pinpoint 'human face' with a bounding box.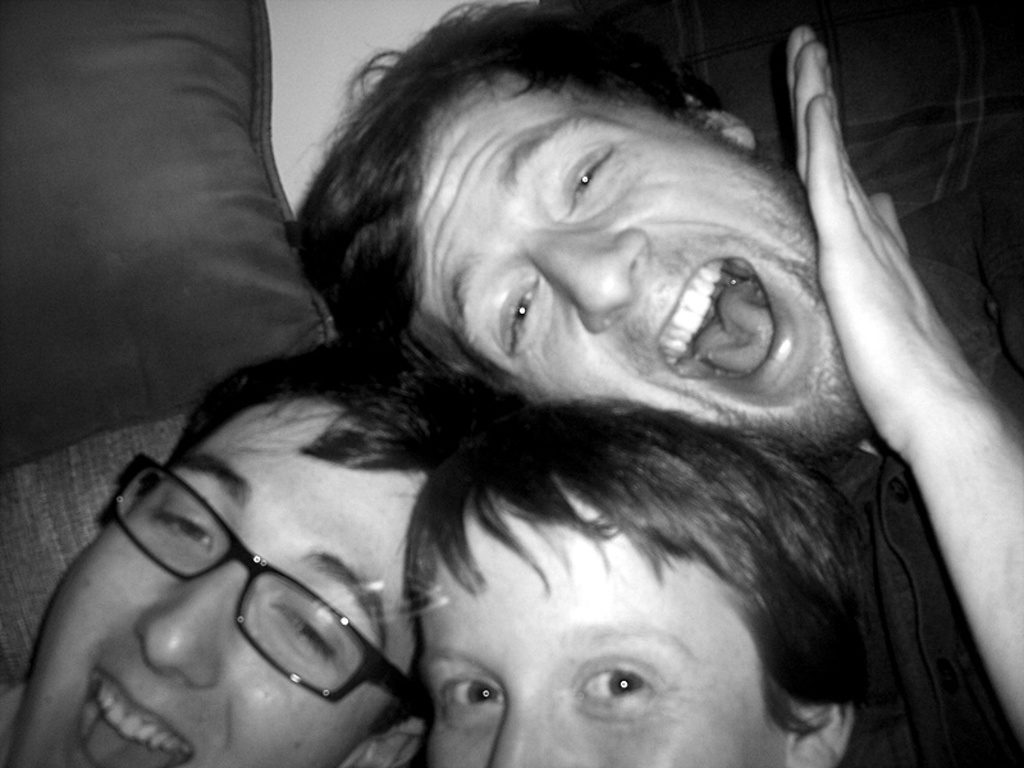
crop(421, 506, 794, 767).
